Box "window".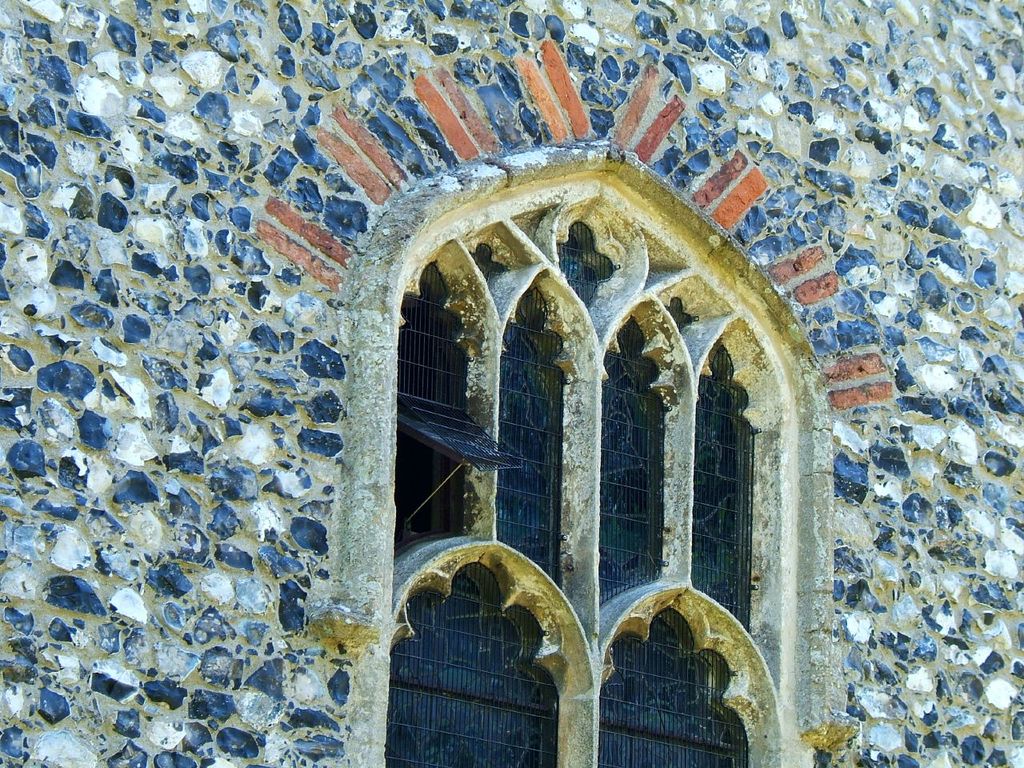
(390, 225, 758, 767).
